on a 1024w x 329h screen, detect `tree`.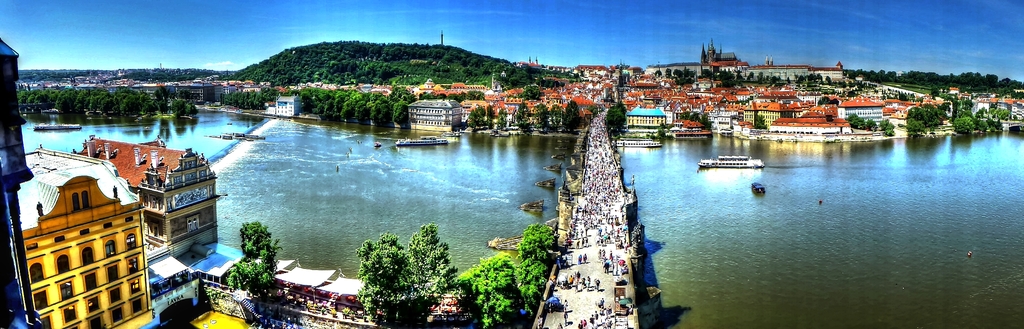
<bbox>921, 106, 943, 134</bbox>.
